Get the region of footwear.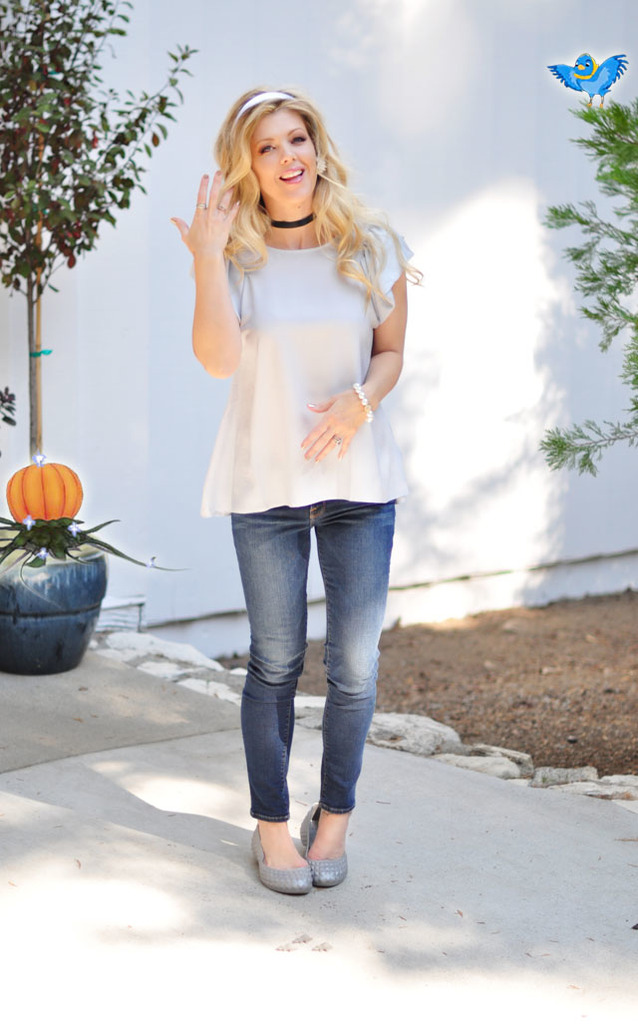
select_region(297, 805, 350, 889).
